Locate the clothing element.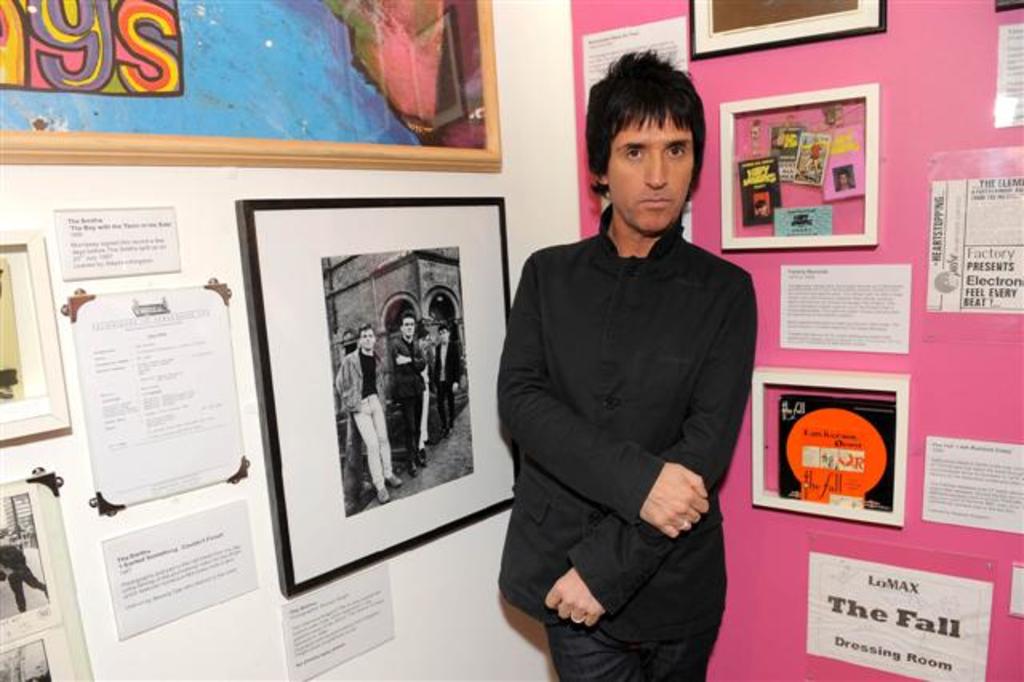
Element bbox: [328, 347, 379, 410].
